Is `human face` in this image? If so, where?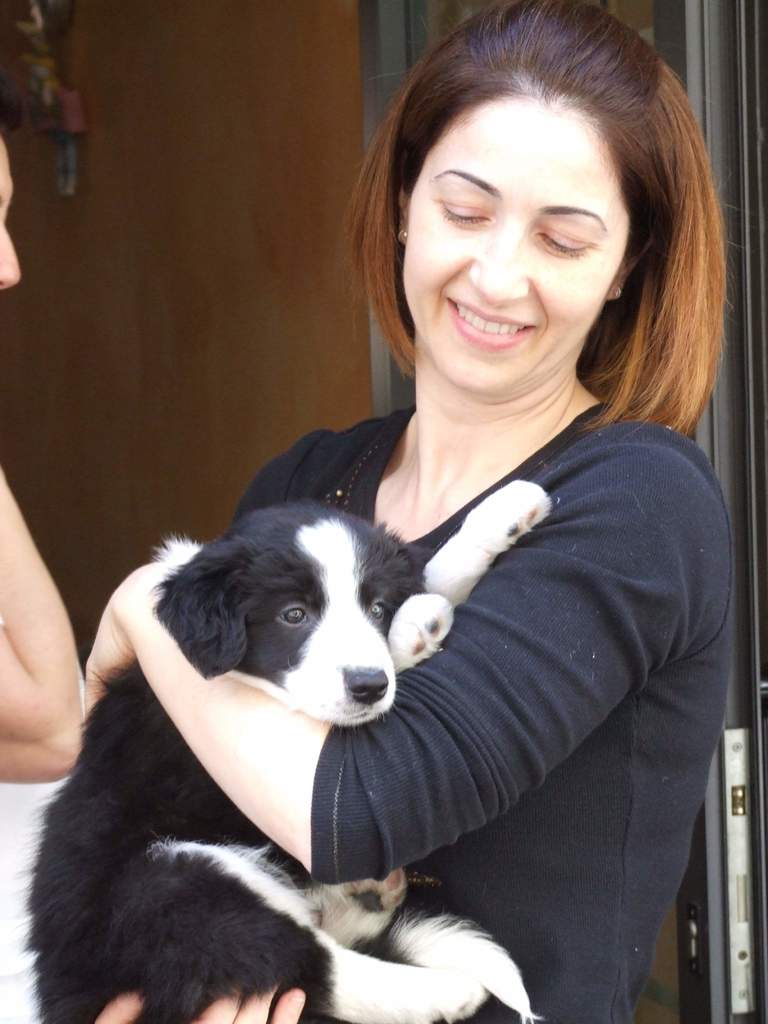
Yes, at {"x1": 0, "y1": 134, "x2": 23, "y2": 291}.
